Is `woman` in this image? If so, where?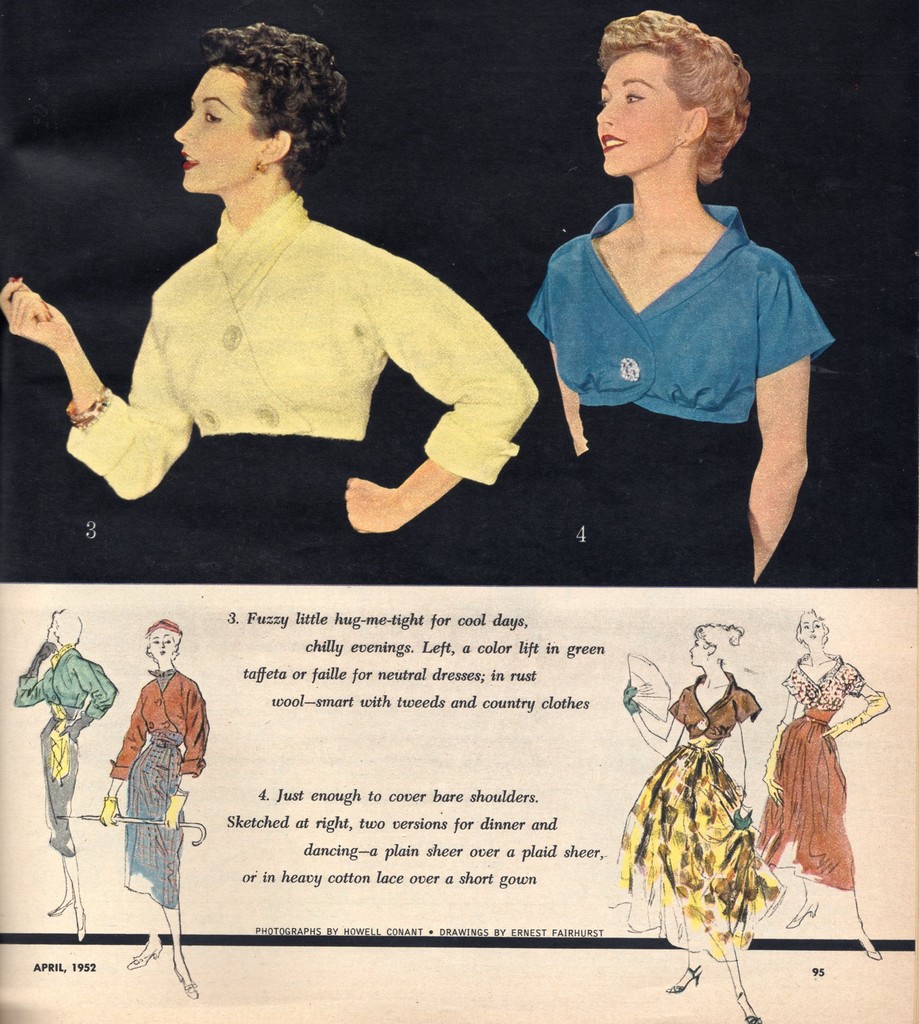
Yes, at pyautogui.locateOnScreen(0, 22, 541, 585).
